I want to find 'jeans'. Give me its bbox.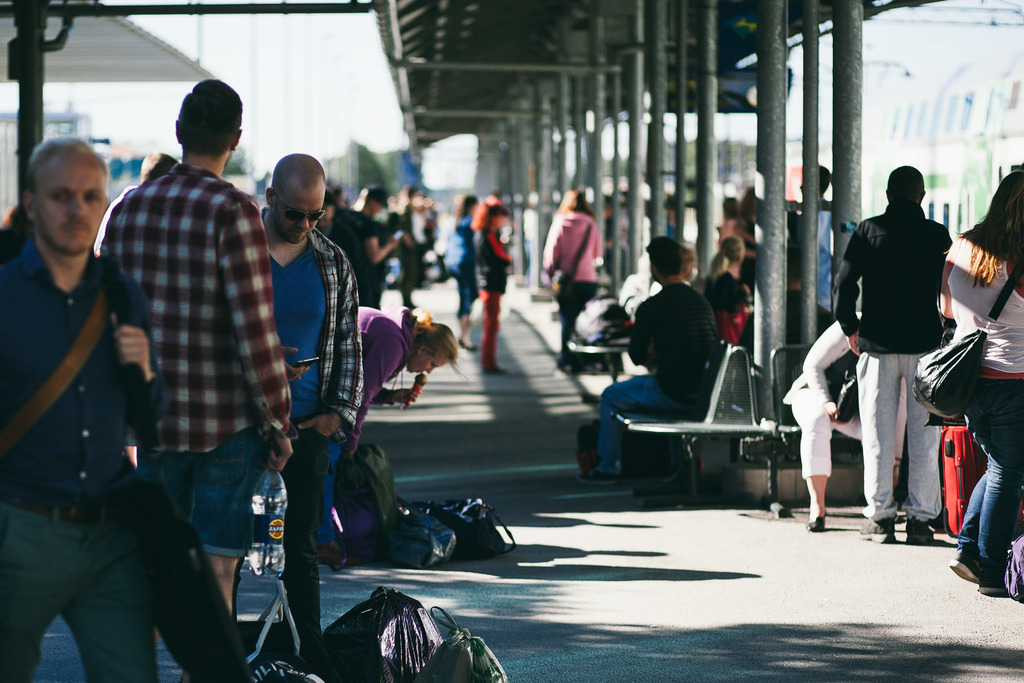
region(279, 413, 322, 639).
